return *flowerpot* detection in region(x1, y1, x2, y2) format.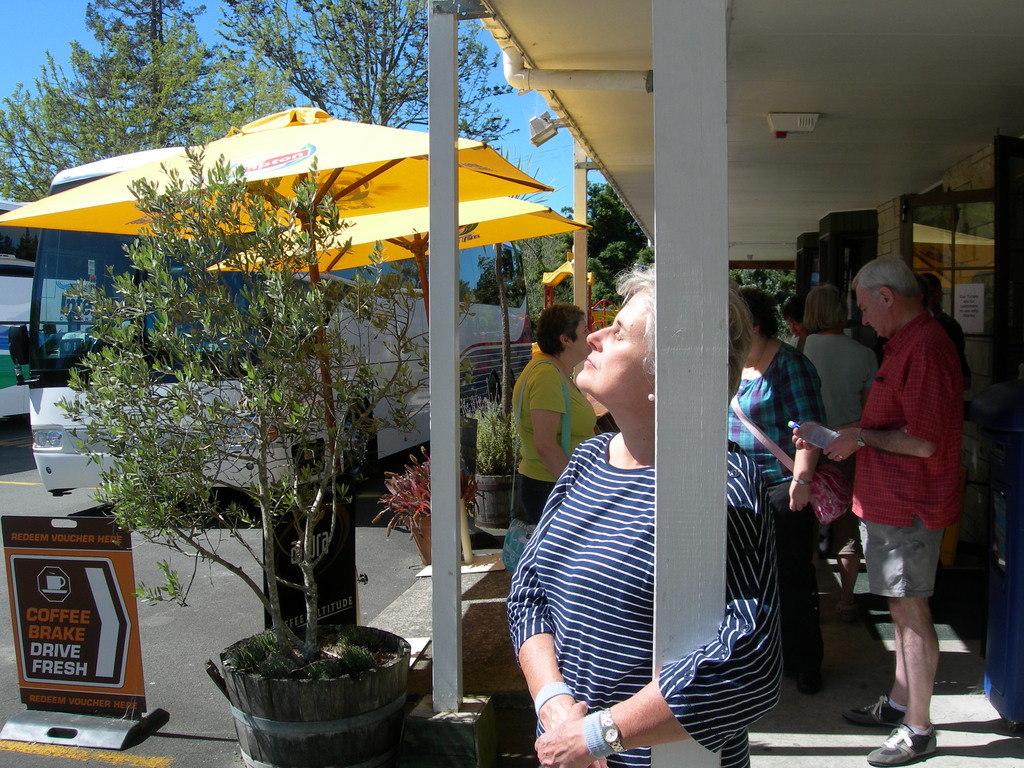
region(406, 511, 440, 561).
